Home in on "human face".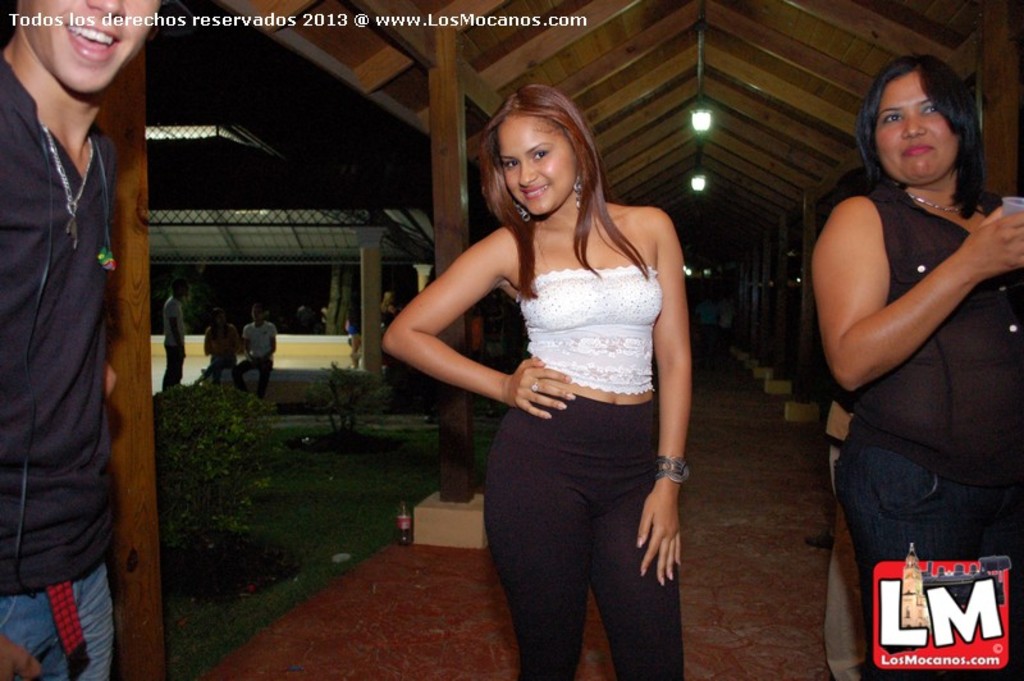
Homed in at [left=876, top=72, right=957, bottom=183].
